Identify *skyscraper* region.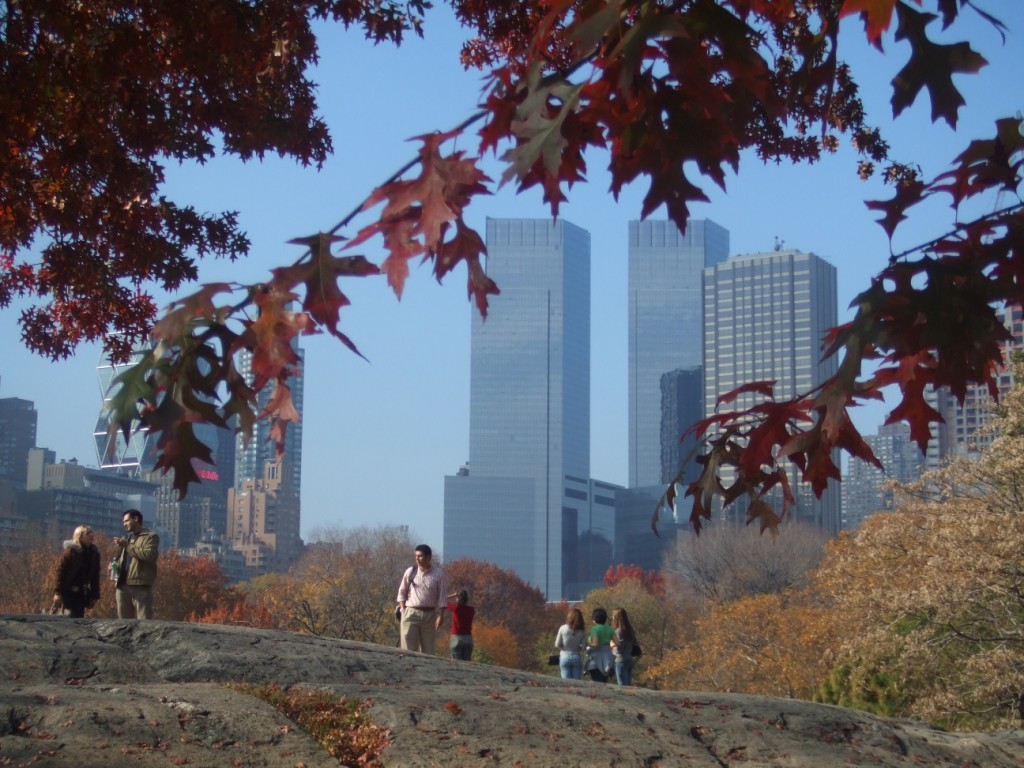
Region: BBox(619, 213, 733, 560).
